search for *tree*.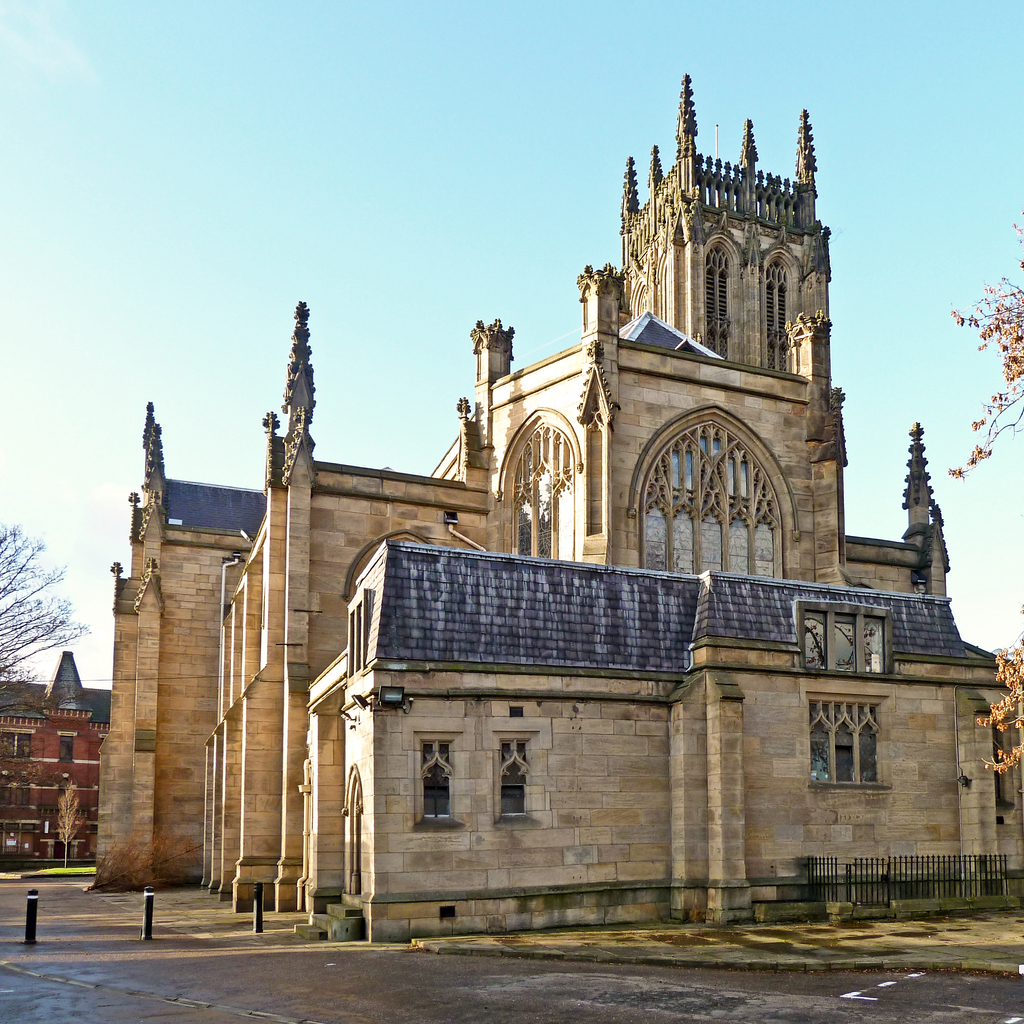
Found at bbox=[54, 783, 83, 867].
